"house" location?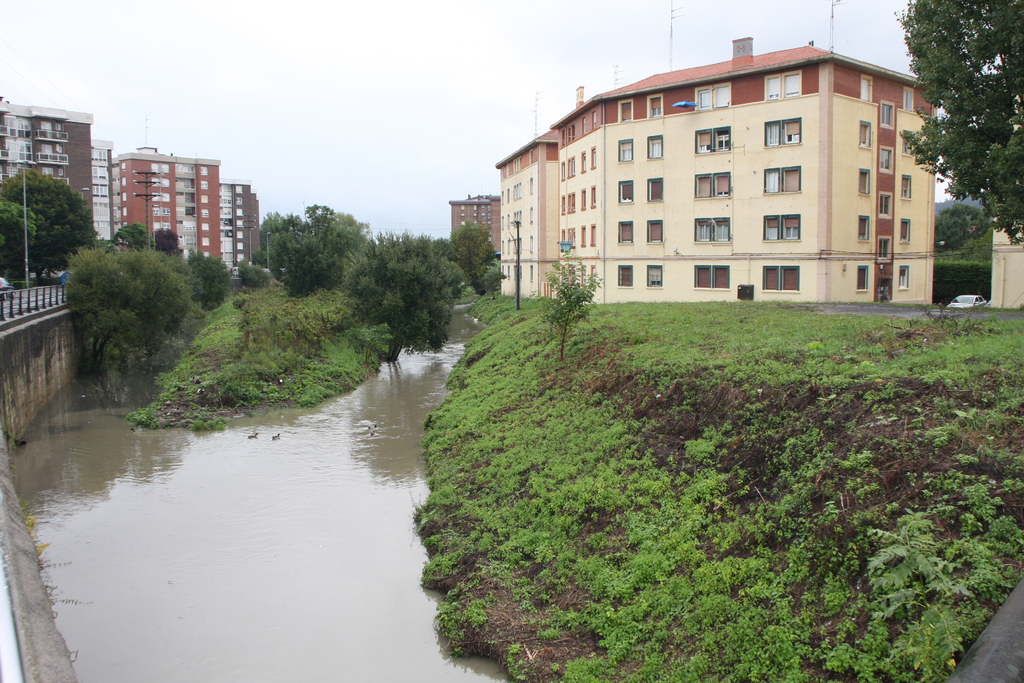
BBox(451, 190, 503, 272)
